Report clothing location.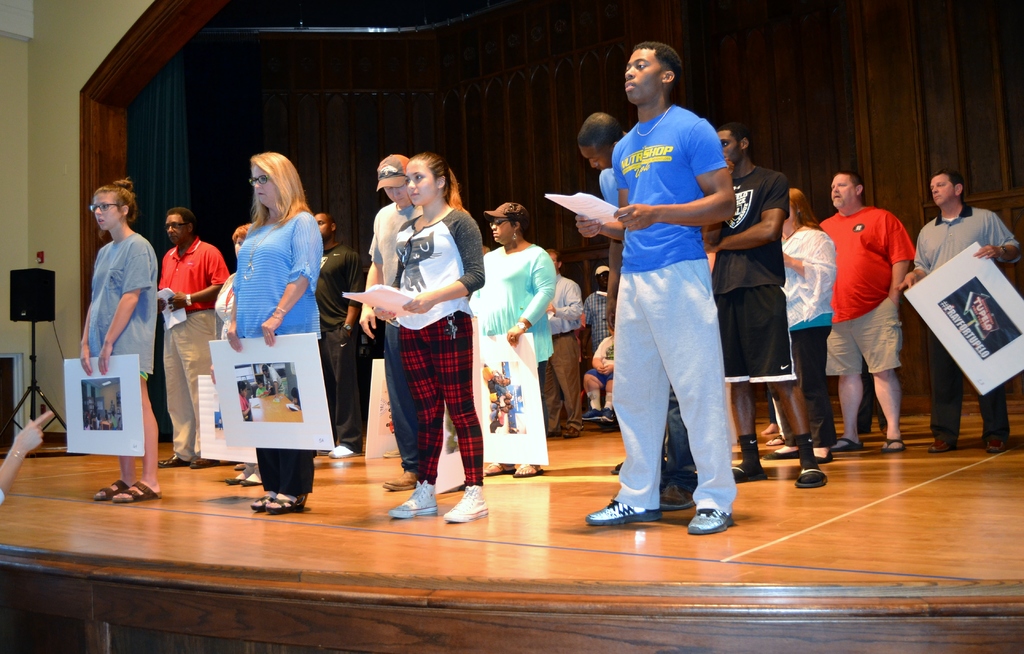
Report: 460,246,555,363.
